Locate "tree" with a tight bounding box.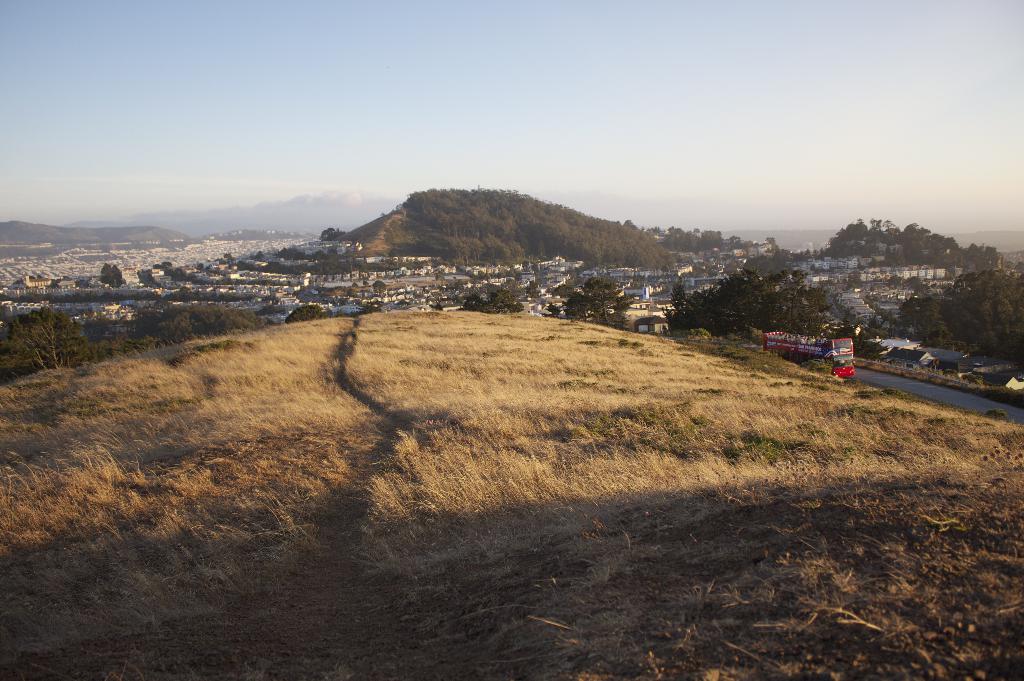
<bbox>283, 307, 326, 322</bbox>.
